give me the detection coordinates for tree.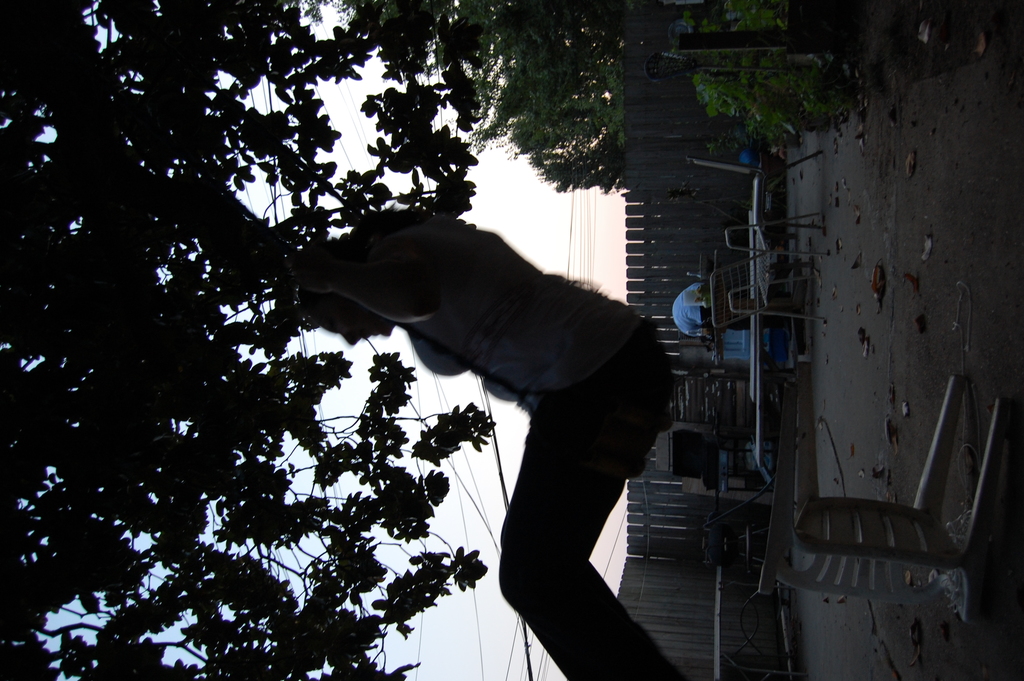
0 0 480 680.
